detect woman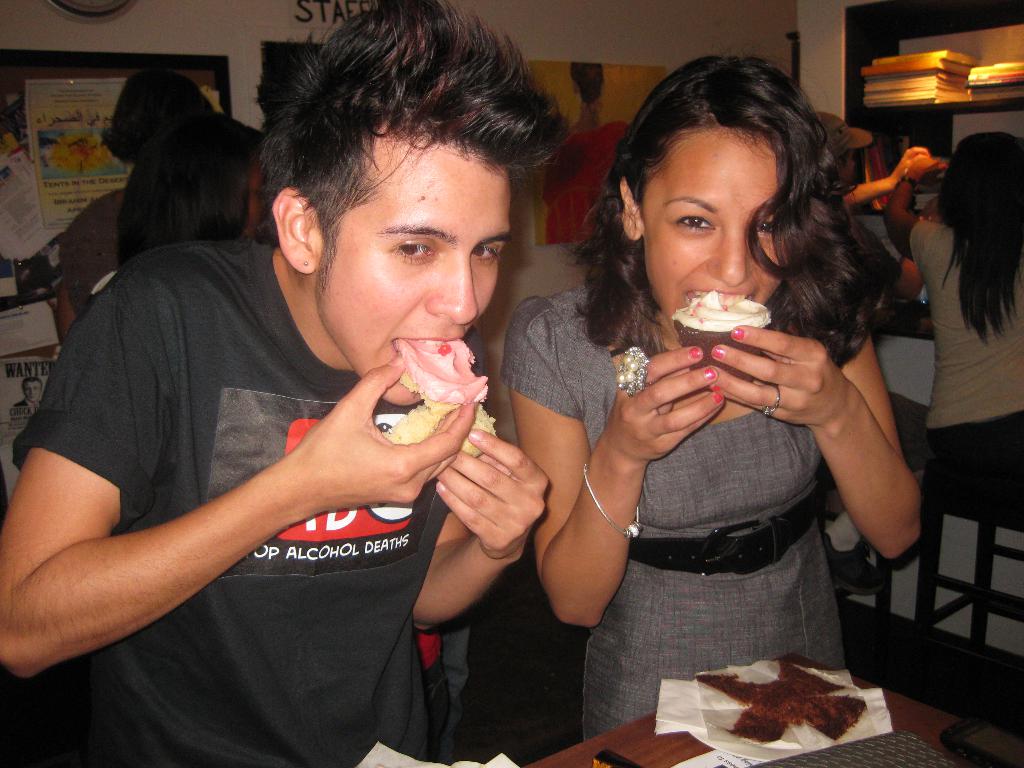
crop(488, 55, 923, 734)
